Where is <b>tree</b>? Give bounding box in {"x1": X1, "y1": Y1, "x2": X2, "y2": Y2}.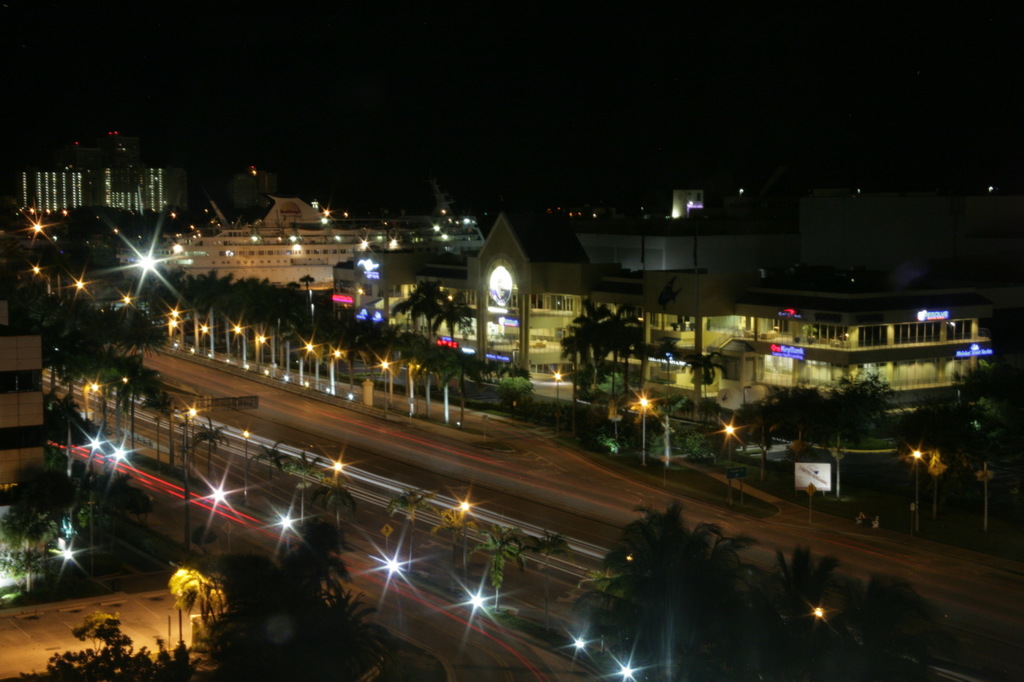
{"x1": 548, "y1": 305, "x2": 598, "y2": 433}.
